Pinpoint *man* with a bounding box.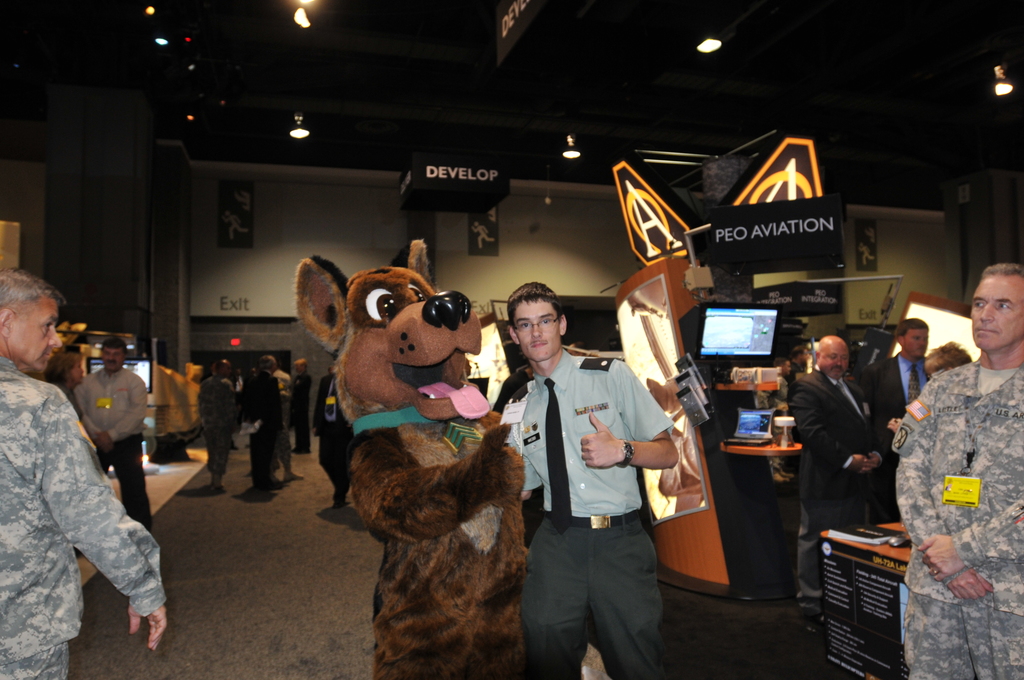
[860, 319, 929, 528].
